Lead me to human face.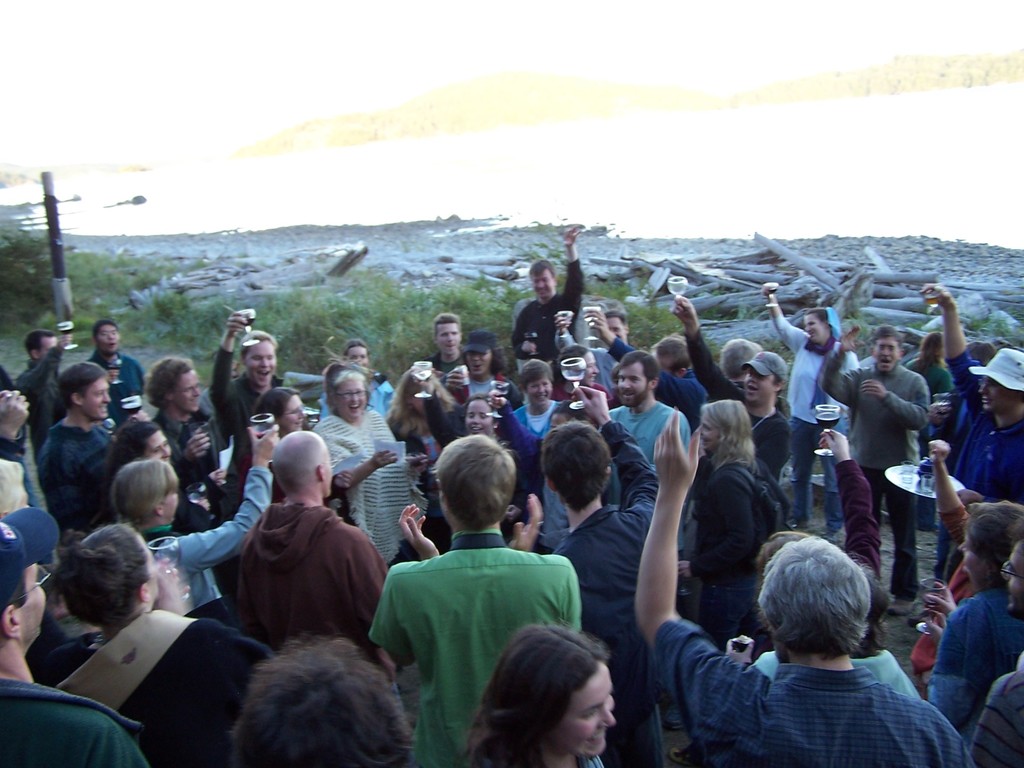
Lead to 438/323/460/358.
